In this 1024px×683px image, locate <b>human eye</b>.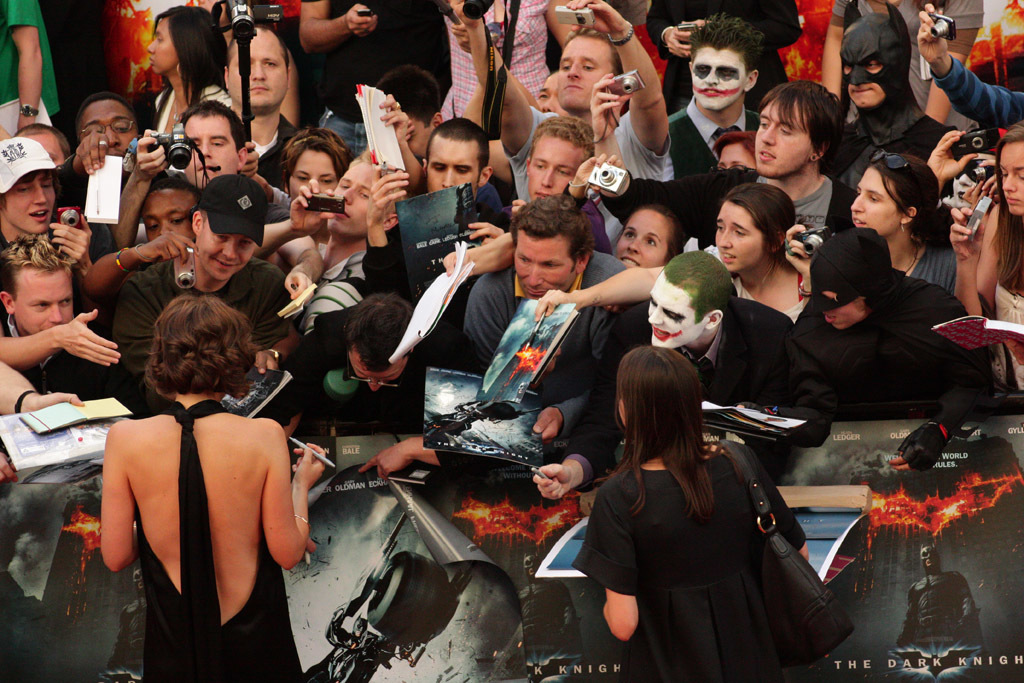
Bounding box: pyautogui.locateOnScreen(535, 163, 545, 171).
